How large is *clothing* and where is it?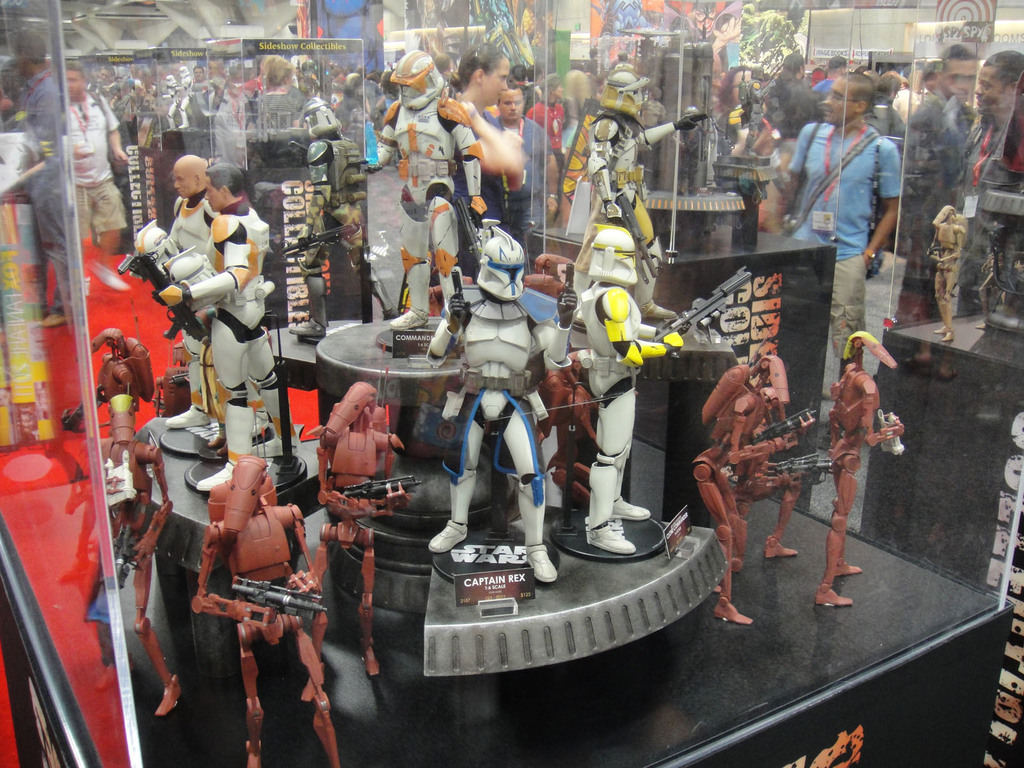
Bounding box: [448, 108, 510, 270].
